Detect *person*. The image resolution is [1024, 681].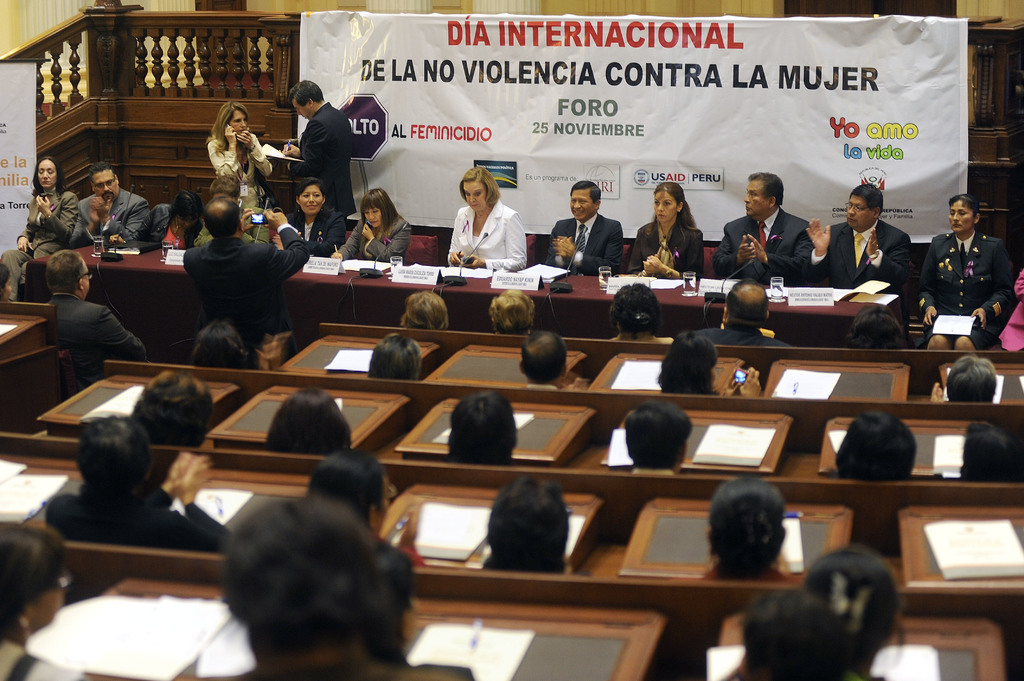
<box>330,188,410,265</box>.
